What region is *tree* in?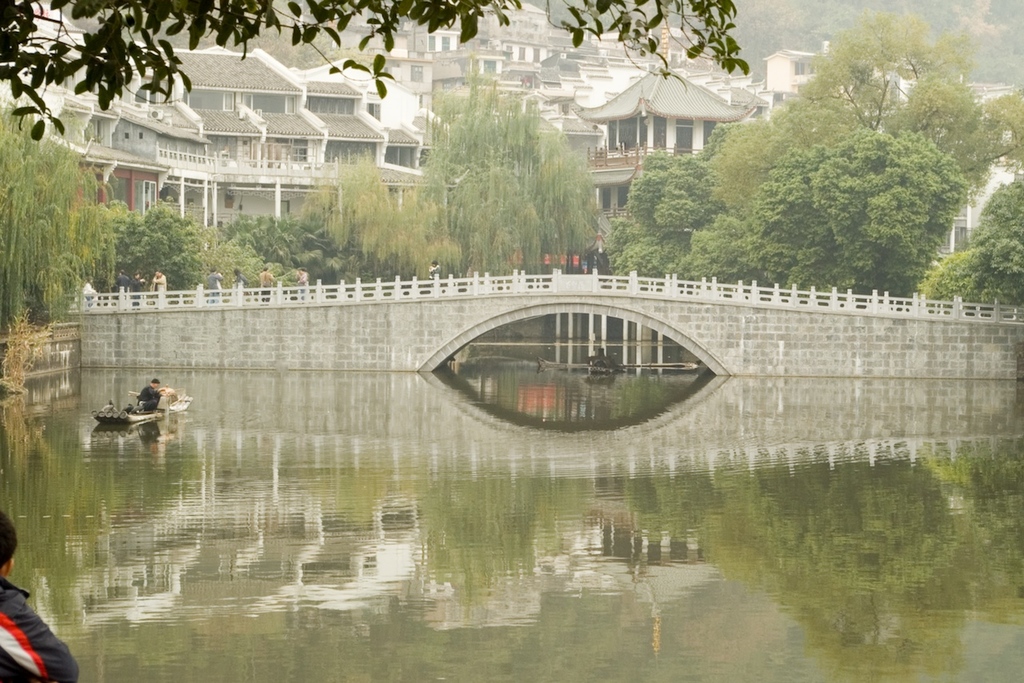
618 142 719 280.
